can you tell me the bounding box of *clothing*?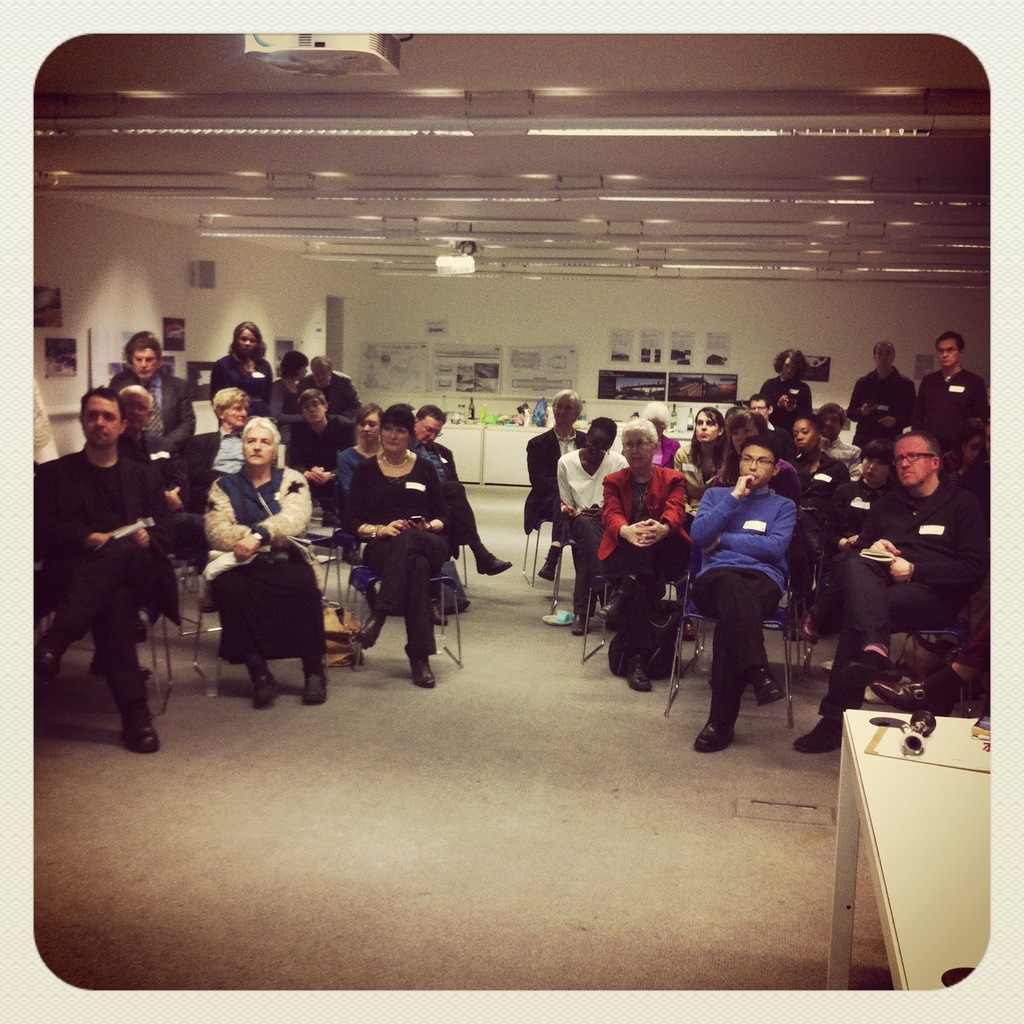
select_region(284, 410, 357, 515).
